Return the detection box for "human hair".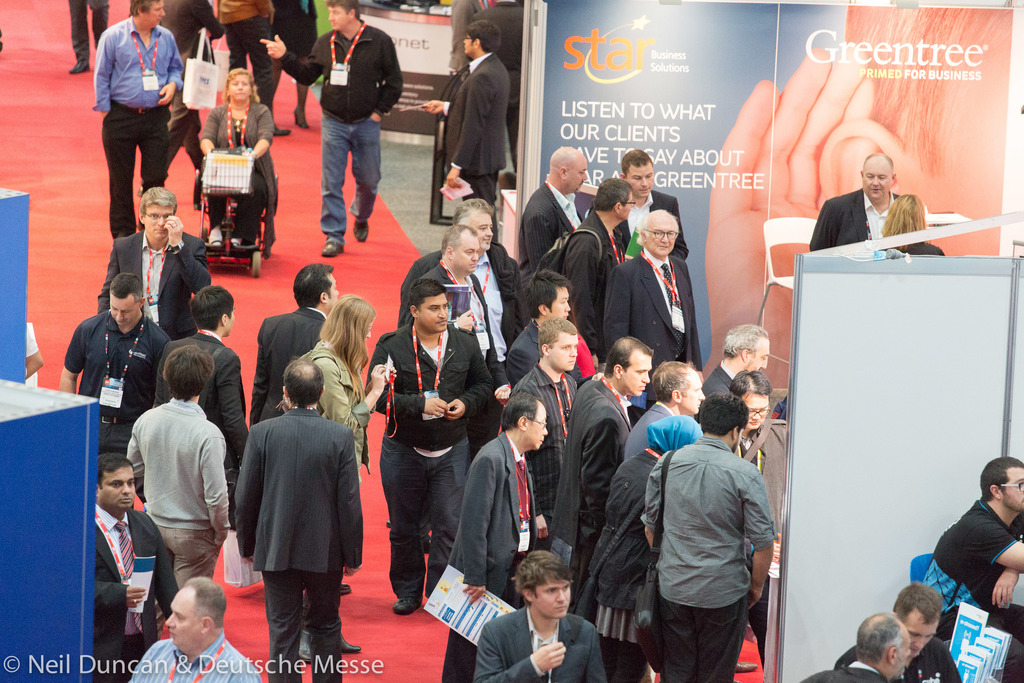
130,0,161,17.
